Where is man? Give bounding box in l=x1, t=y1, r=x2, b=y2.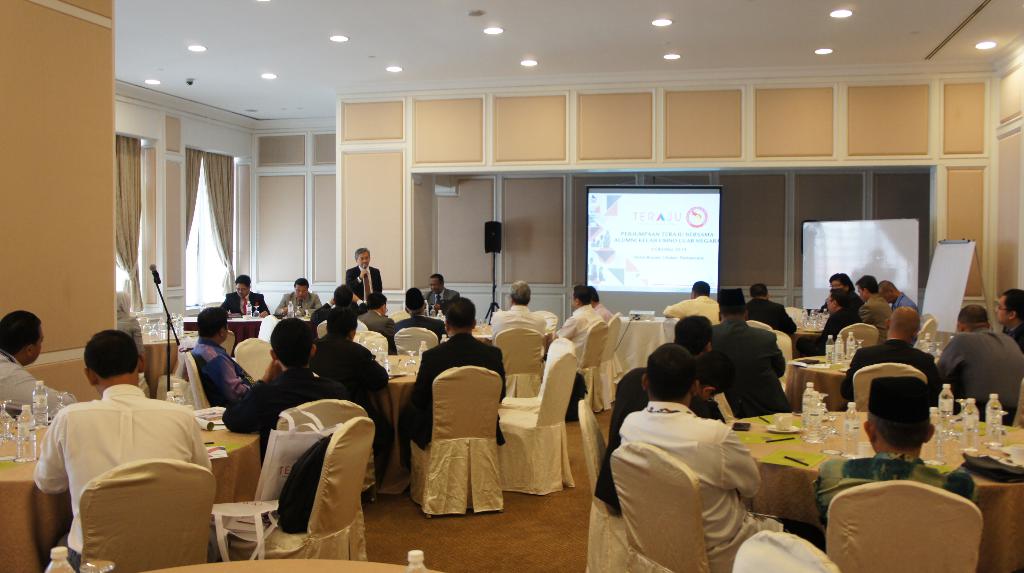
l=404, t=298, r=507, b=449.
